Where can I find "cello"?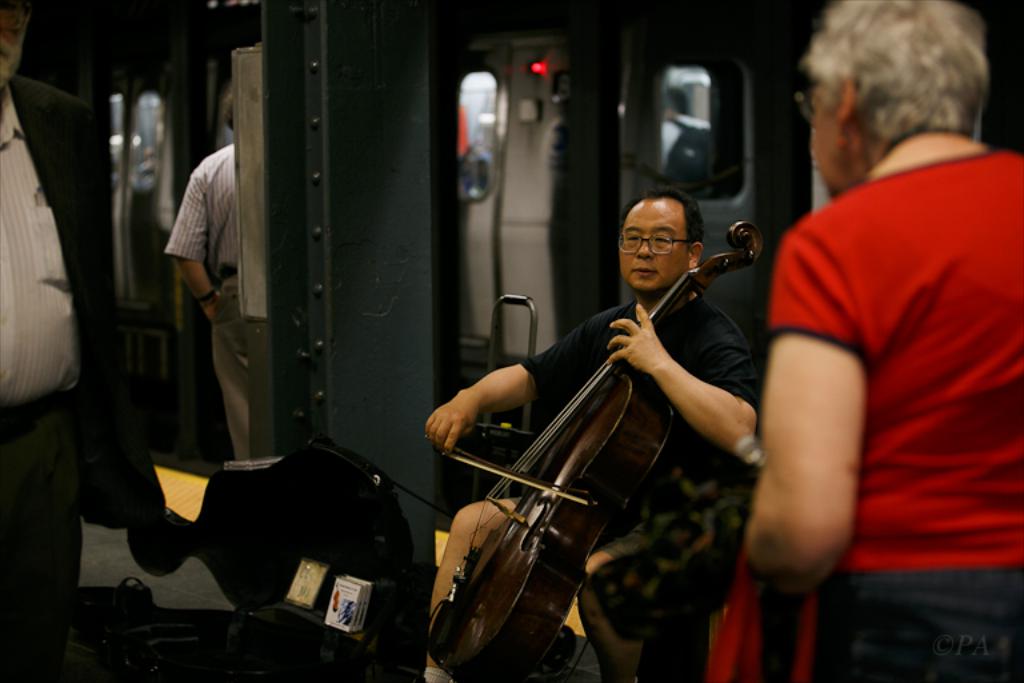
You can find it at <region>429, 217, 761, 668</region>.
